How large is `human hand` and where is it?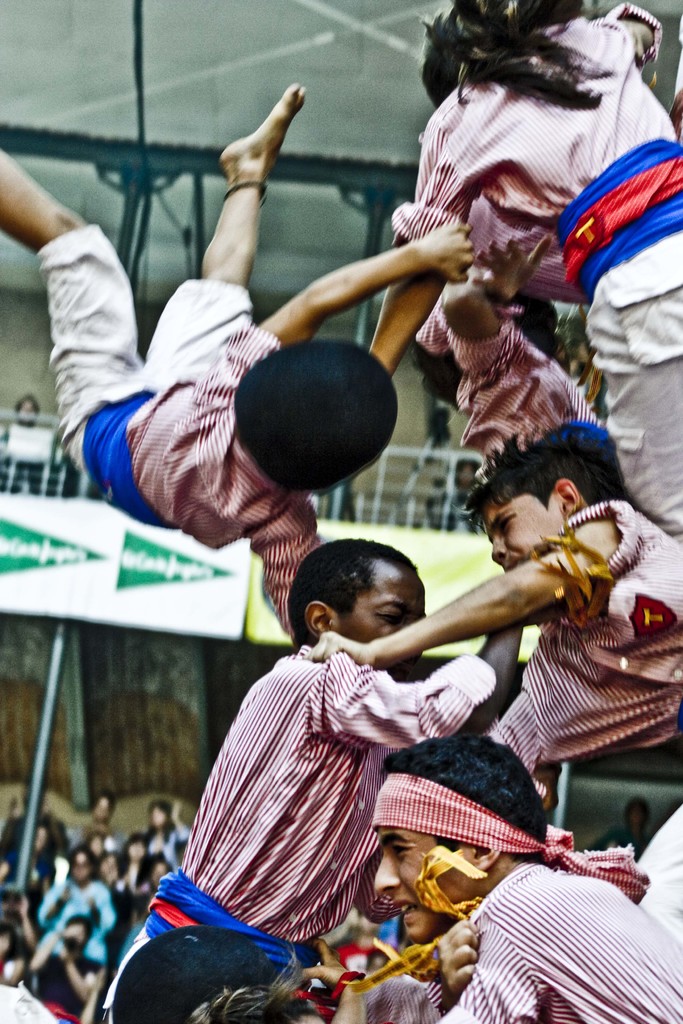
Bounding box: [x1=500, y1=543, x2=589, y2=629].
